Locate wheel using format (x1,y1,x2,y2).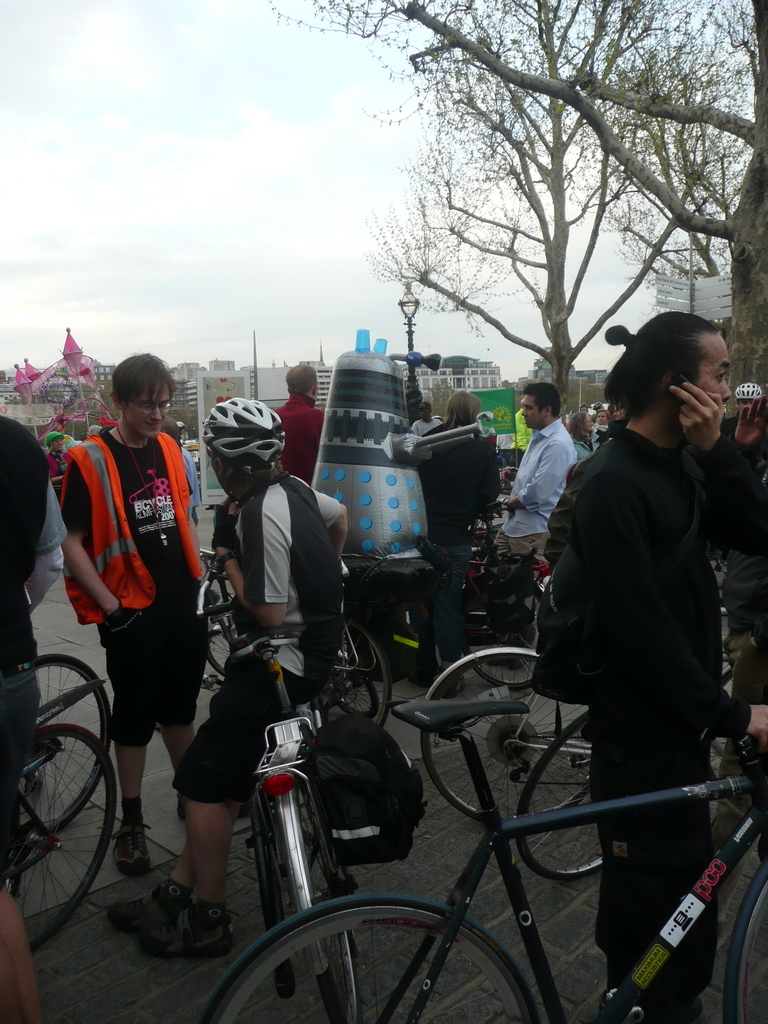
(267,840,295,1005).
